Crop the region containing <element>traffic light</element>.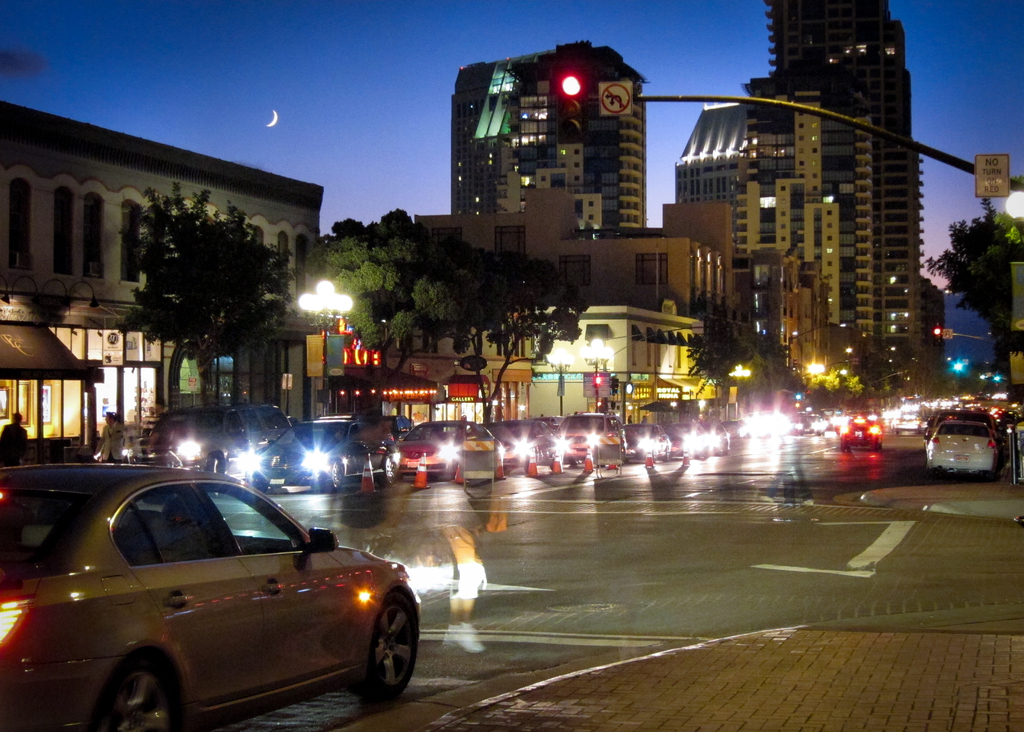
Crop region: (934,328,941,336).
